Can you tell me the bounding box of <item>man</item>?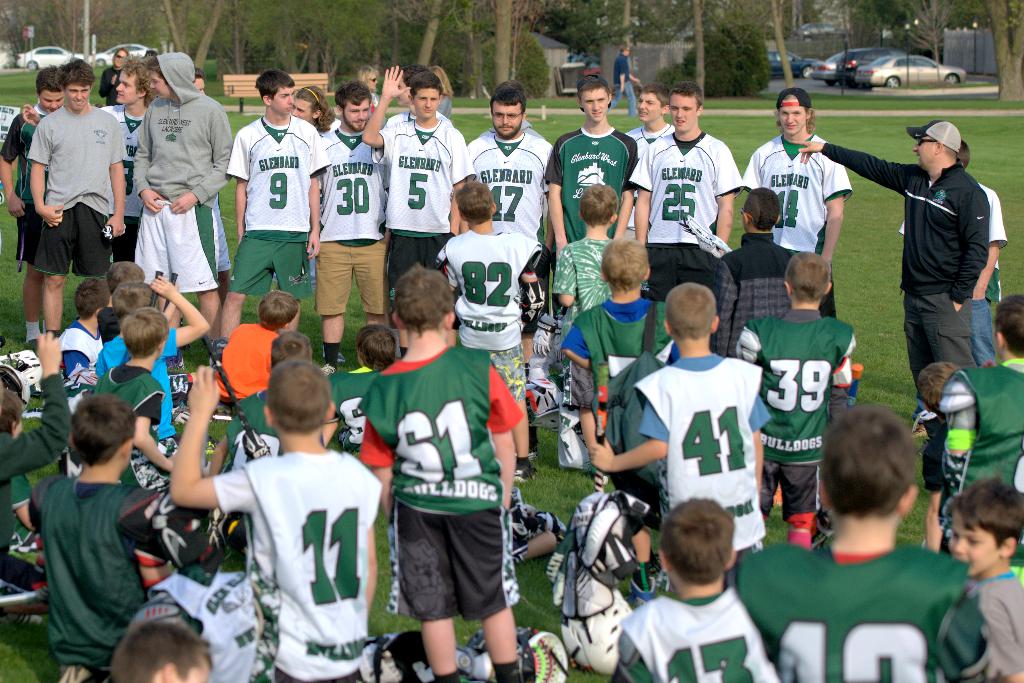
[left=801, top=135, right=986, bottom=435].
